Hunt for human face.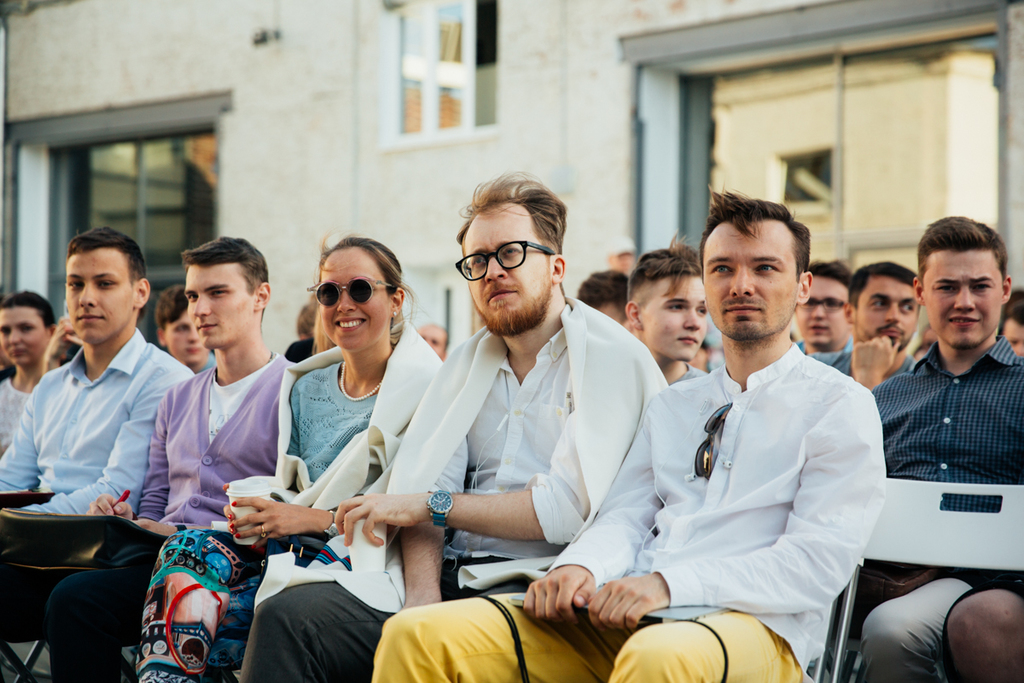
Hunted down at bbox(165, 314, 207, 365).
